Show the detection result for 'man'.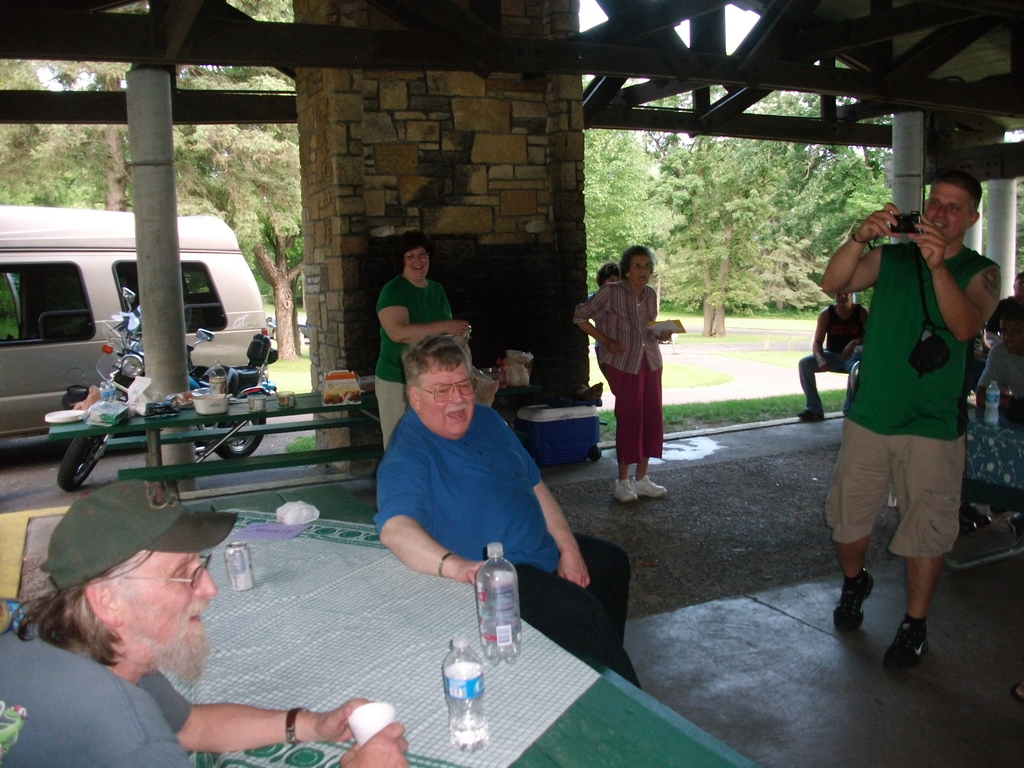
[0, 476, 410, 767].
